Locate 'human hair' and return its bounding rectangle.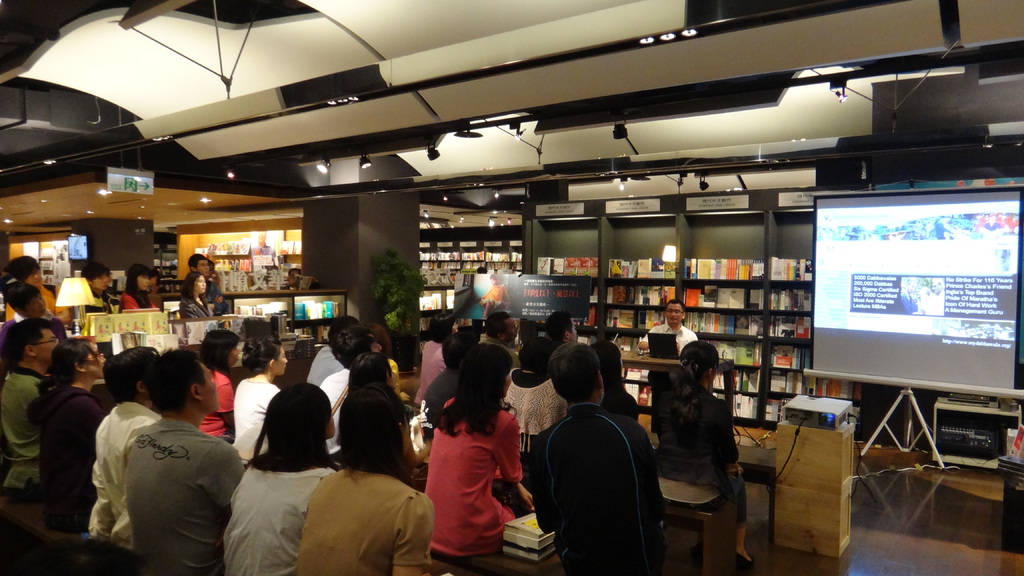
{"left": 449, "top": 324, "right": 482, "bottom": 363}.
